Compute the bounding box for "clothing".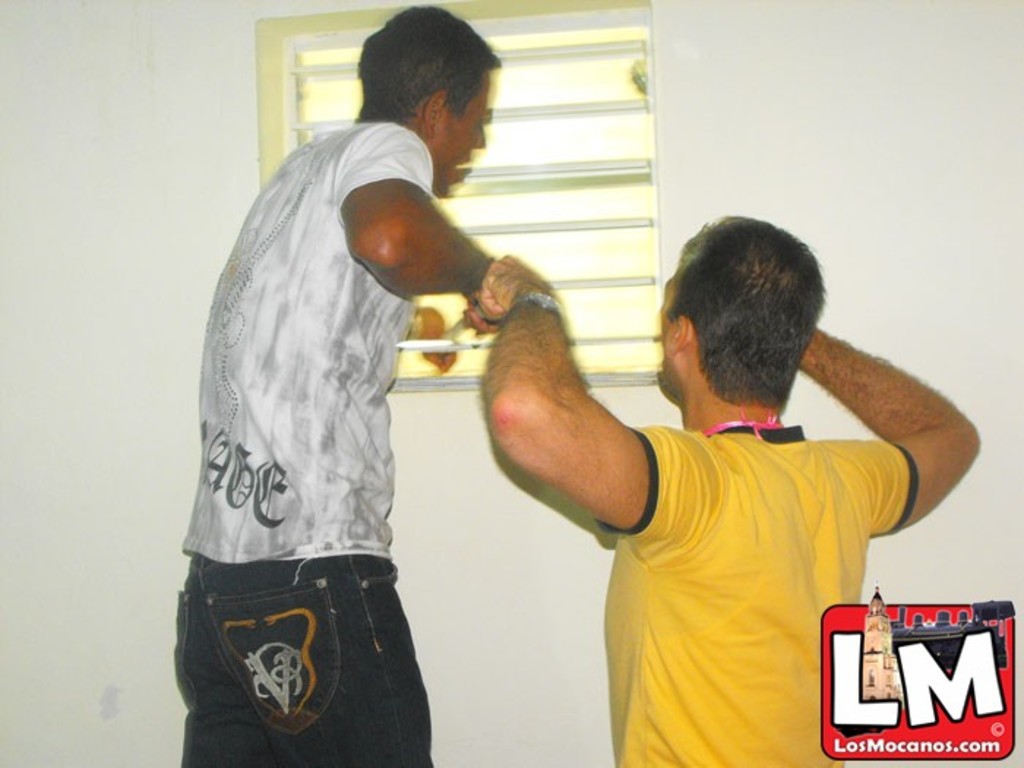
176 123 430 767.
